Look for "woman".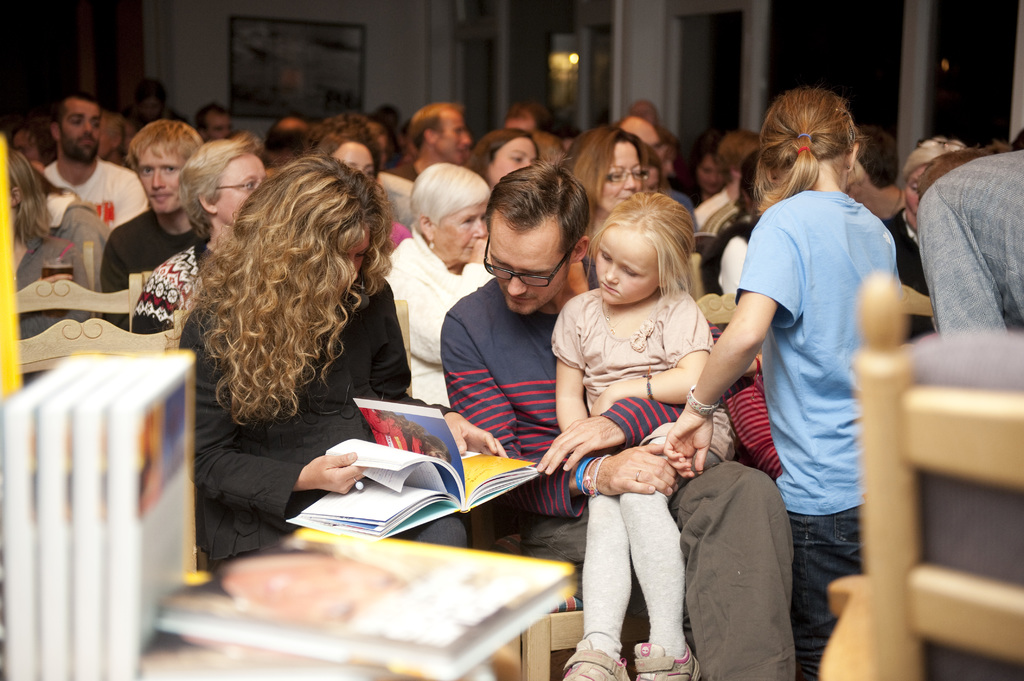
Found: (559, 123, 648, 303).
